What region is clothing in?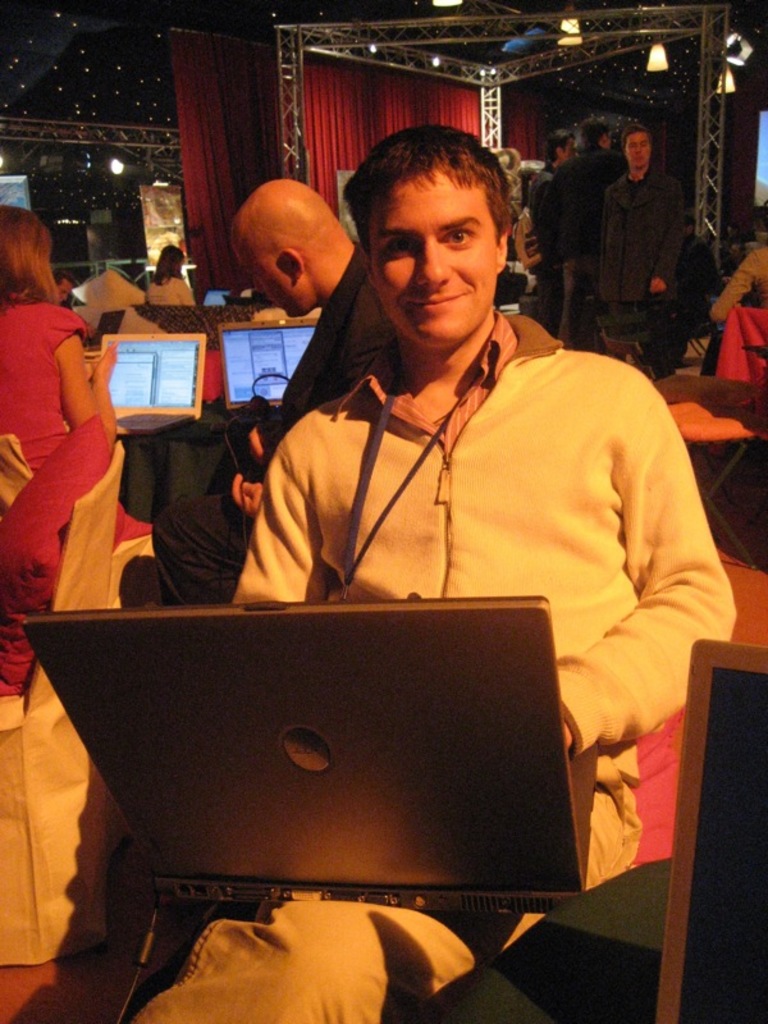
rect(600, 168, 680, 305).
